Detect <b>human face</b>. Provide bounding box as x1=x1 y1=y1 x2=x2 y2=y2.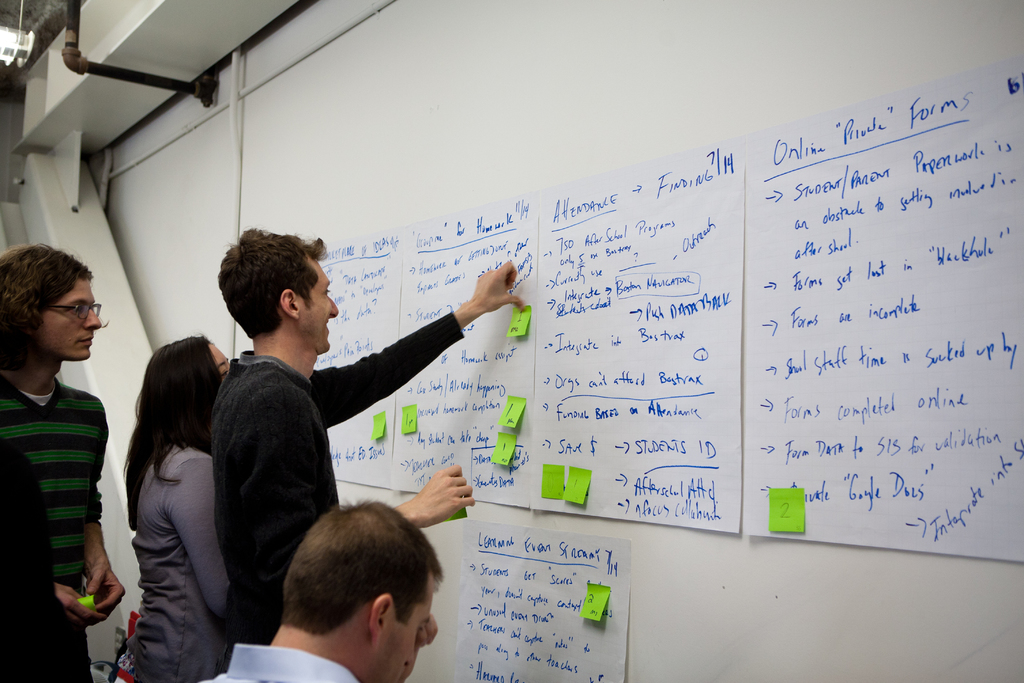
x1=389 y1=578 x2=439 y2=679.
